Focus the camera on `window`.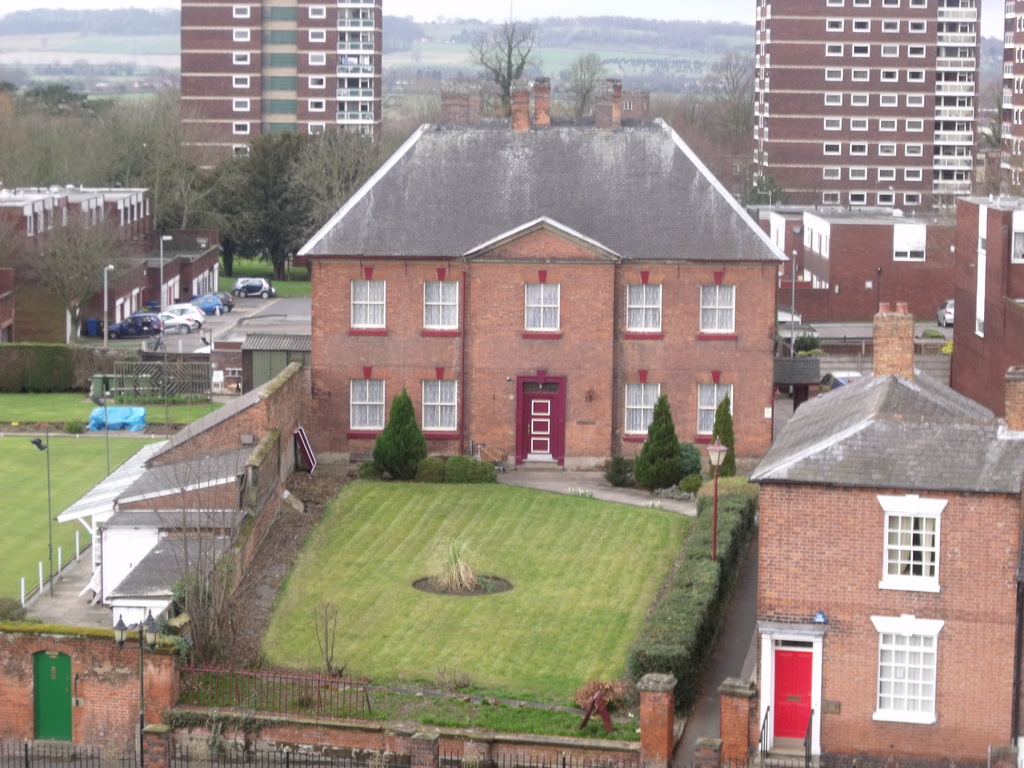
Focus region: <box>879,0,902,4</box>.
